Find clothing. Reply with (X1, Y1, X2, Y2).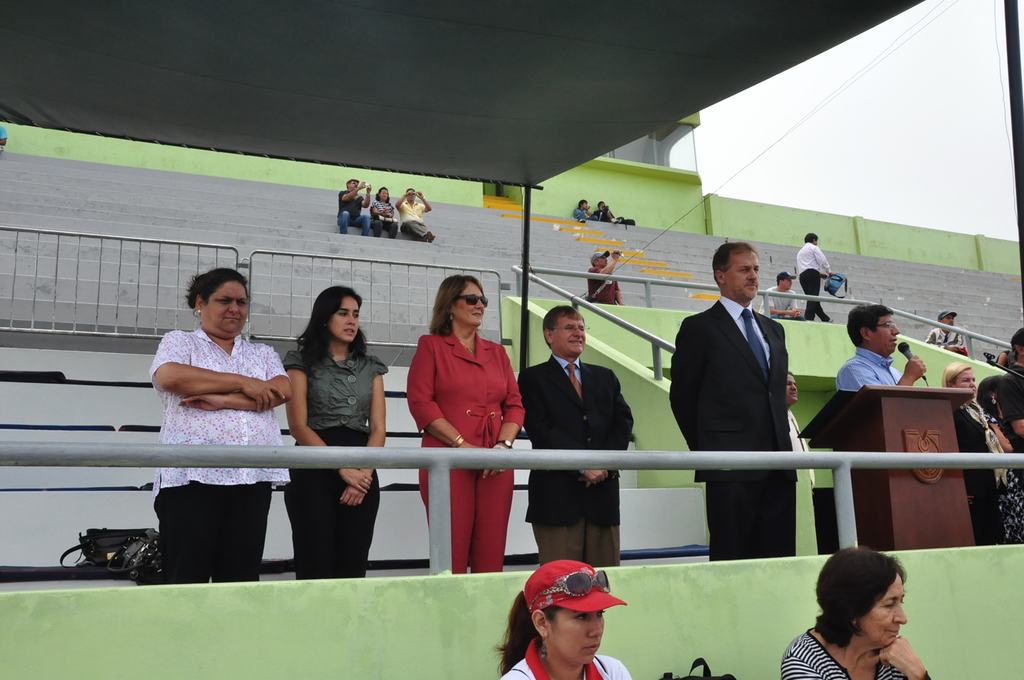
(339, 189, 367, 232).
